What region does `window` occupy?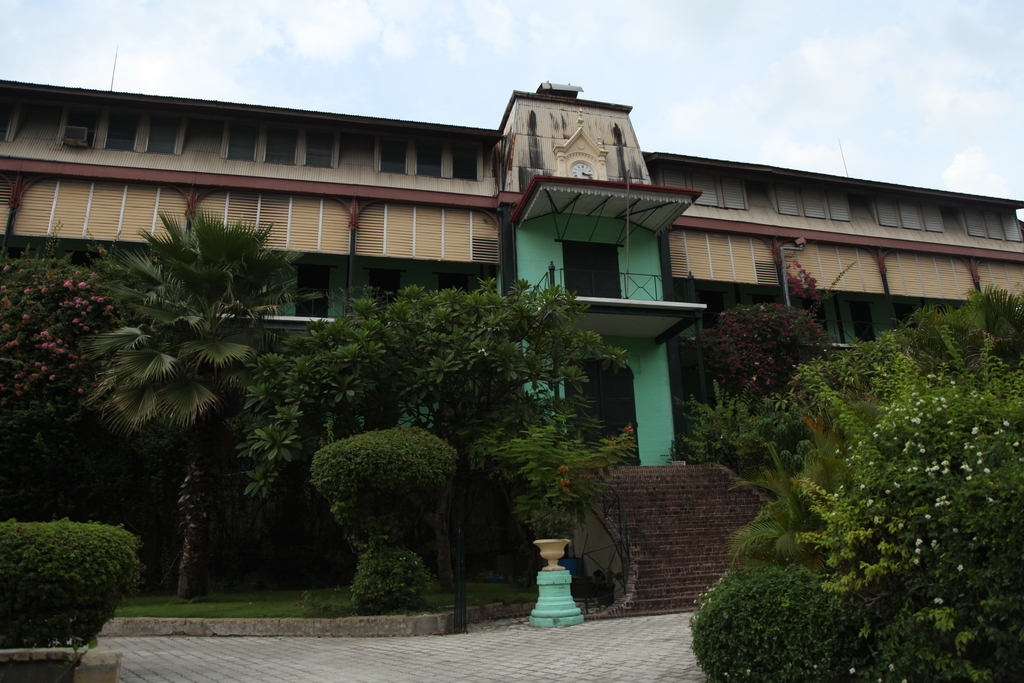
(x1=772, y1=181, x2=849, y2=224).
